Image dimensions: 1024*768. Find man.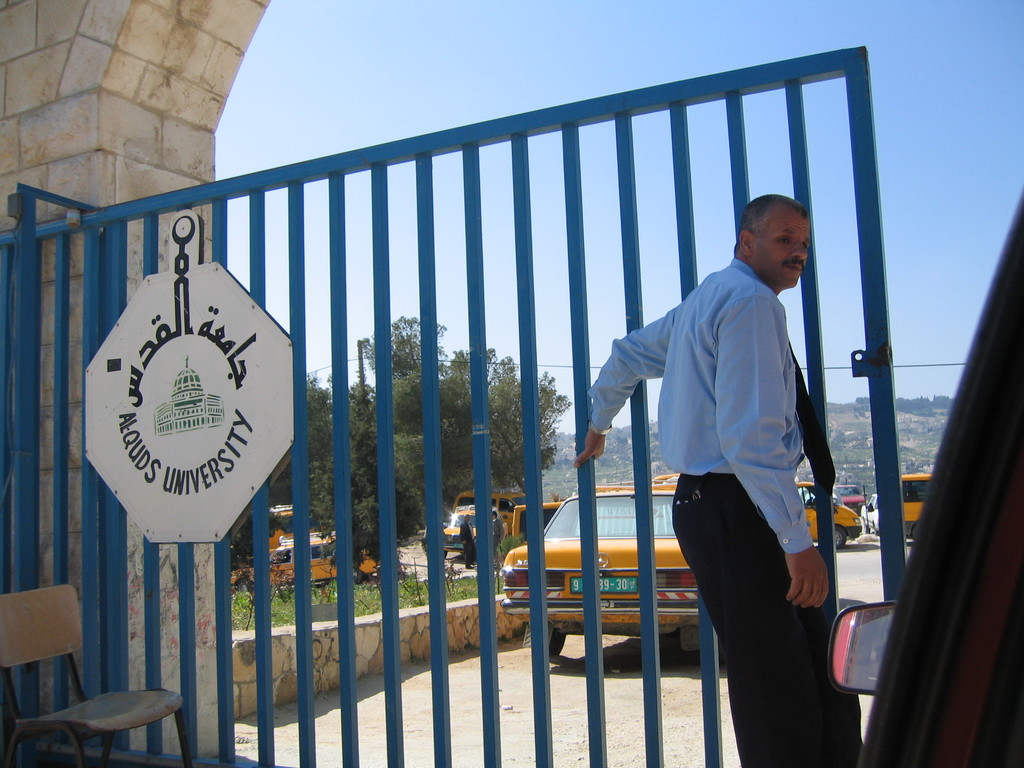
[277,550,291,564].
